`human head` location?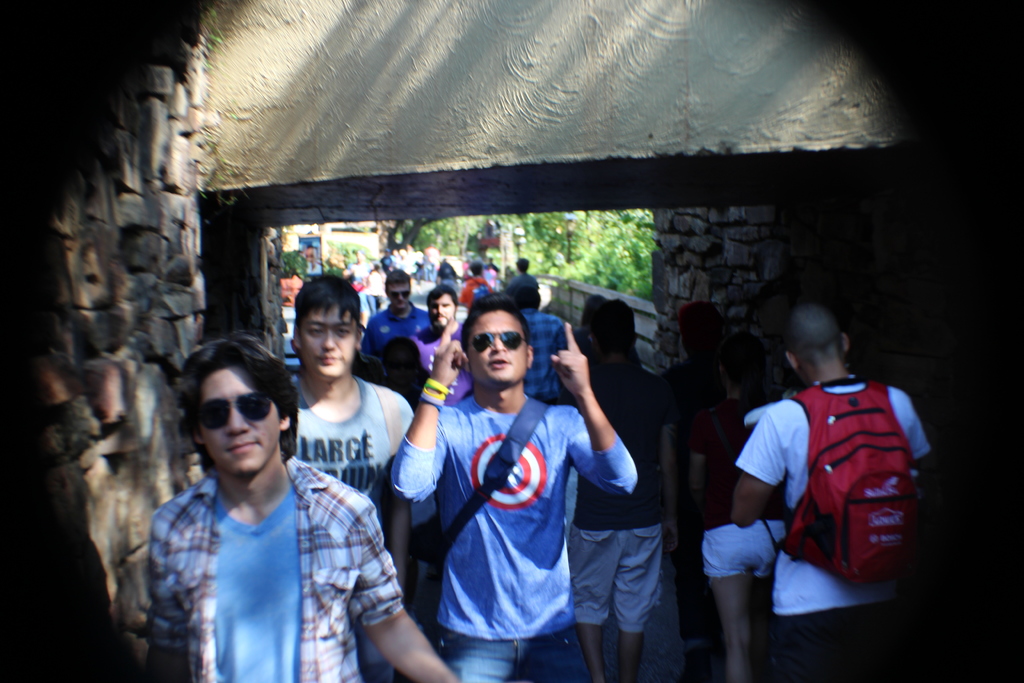
l=383, t=342, r=425, b=375
